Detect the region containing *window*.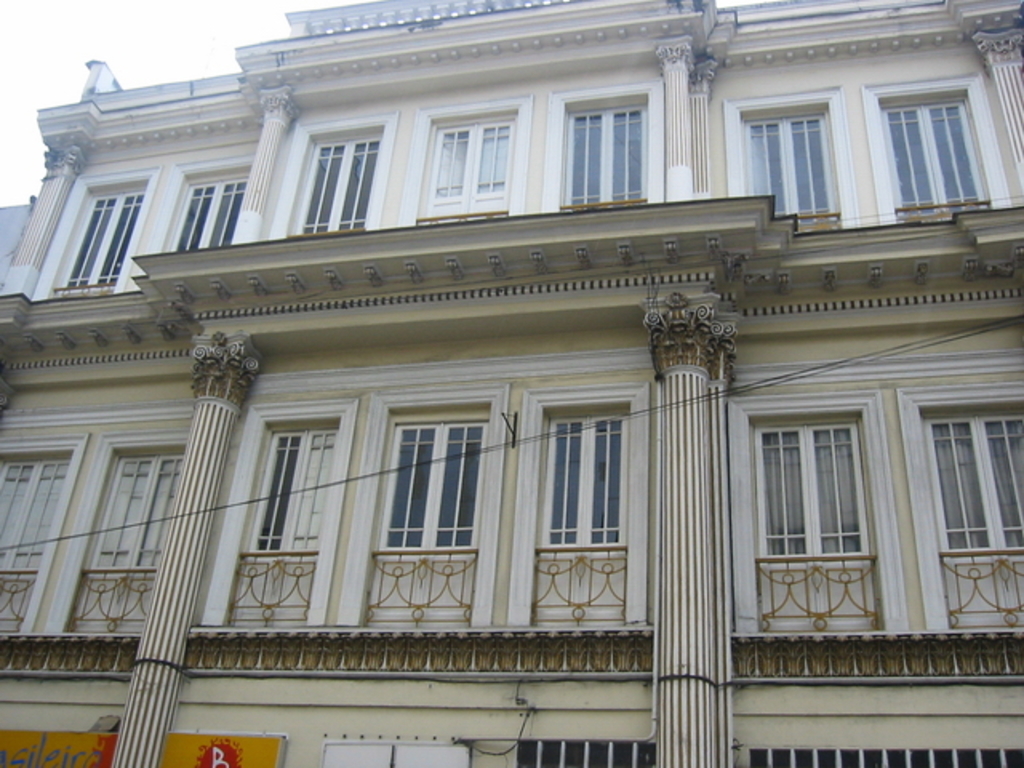
{"left": 158, "top": 173, "right": 240, "bottom": 256}.
